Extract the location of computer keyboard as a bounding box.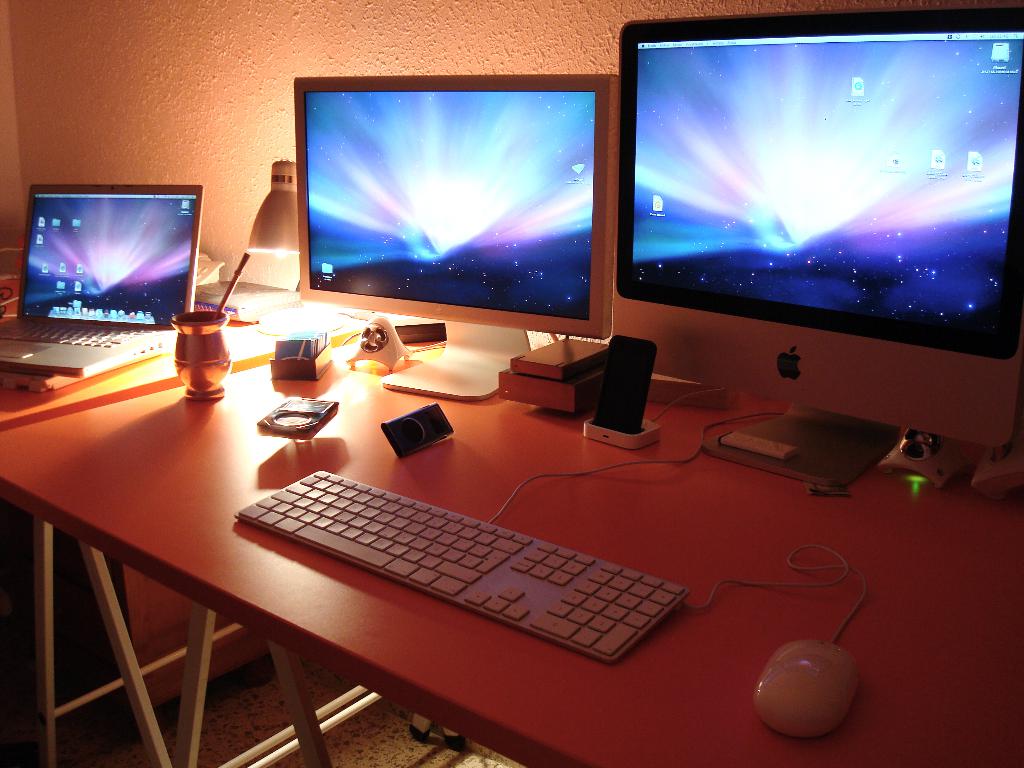
left=236, top=467, right=694, bottom=664.
